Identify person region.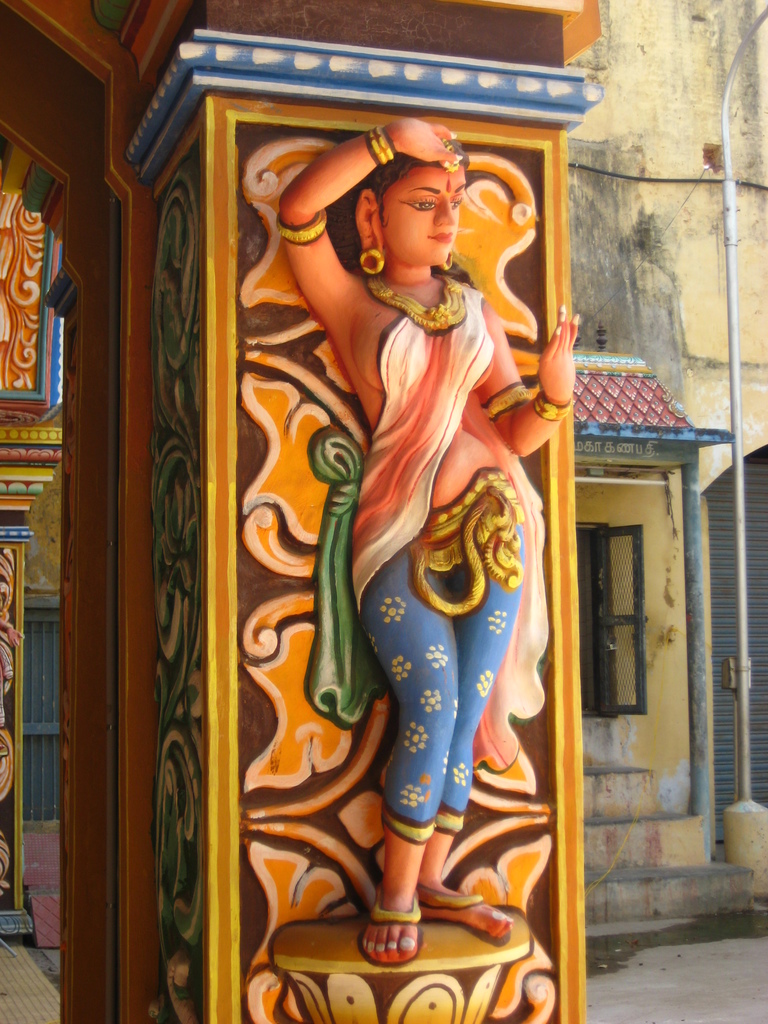
Region: {"left": 280, "top": 115, "right": 580, "bottom": 962}.
